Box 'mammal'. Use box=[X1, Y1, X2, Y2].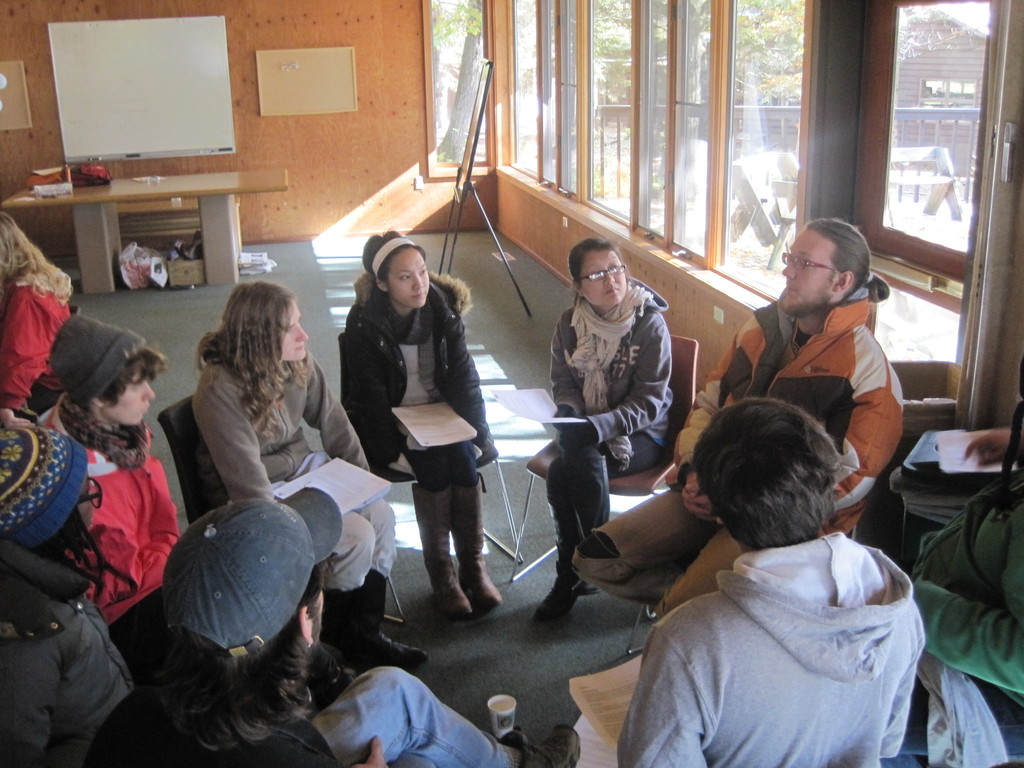
box=[184, 281, 428, 668].
